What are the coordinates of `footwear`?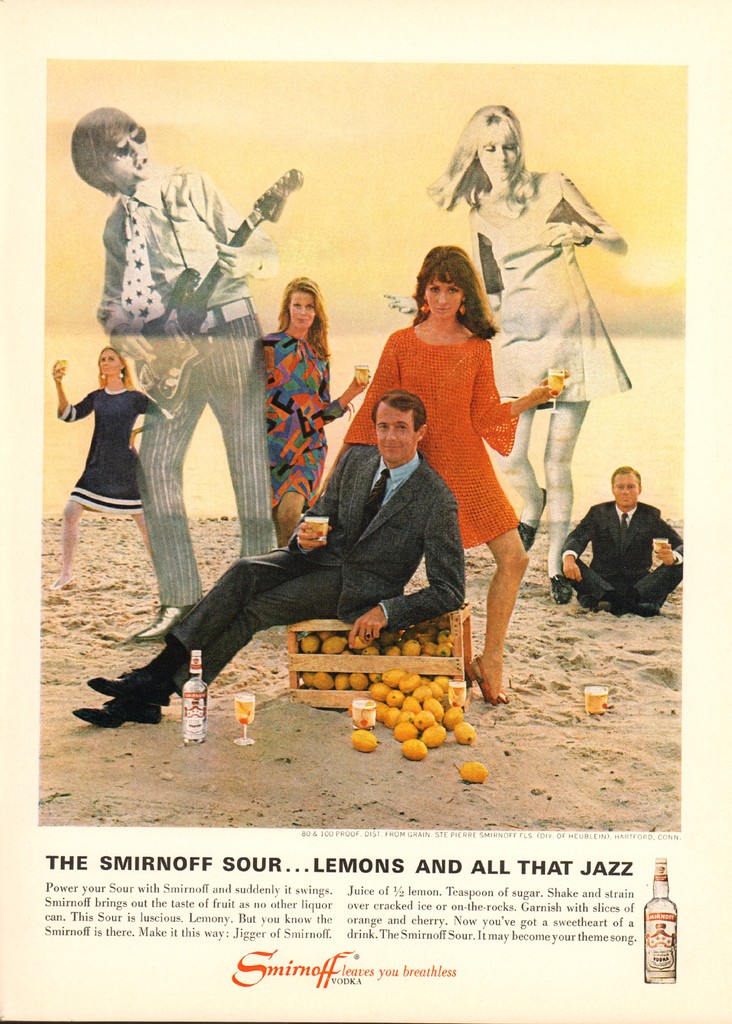
locate(549, 574, 573, 605).
